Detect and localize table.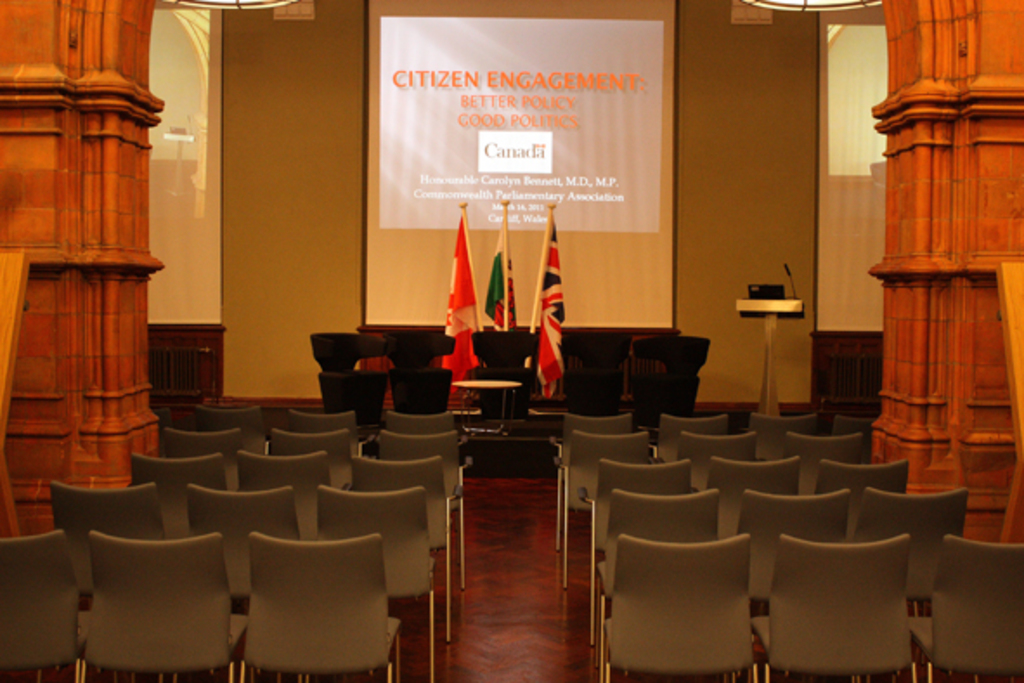
Localized at {"left": 813, "top": 336, "right": 887, "bottom": 418}.
